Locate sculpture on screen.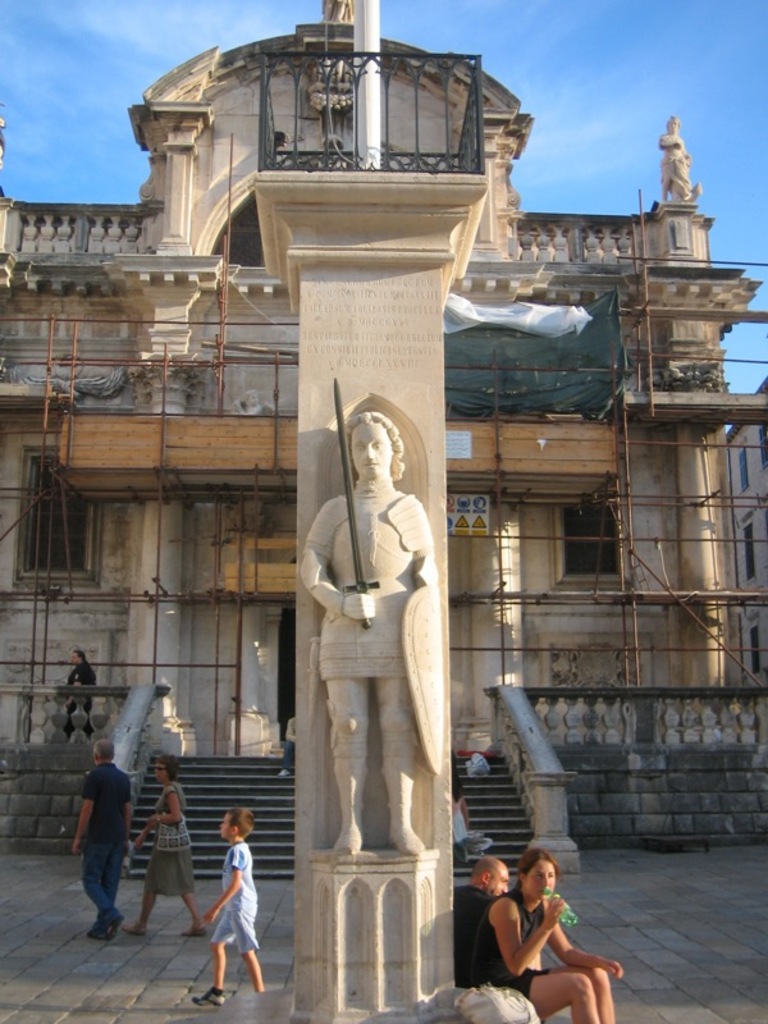
On screen at detection(652, 116, 705, 204).
